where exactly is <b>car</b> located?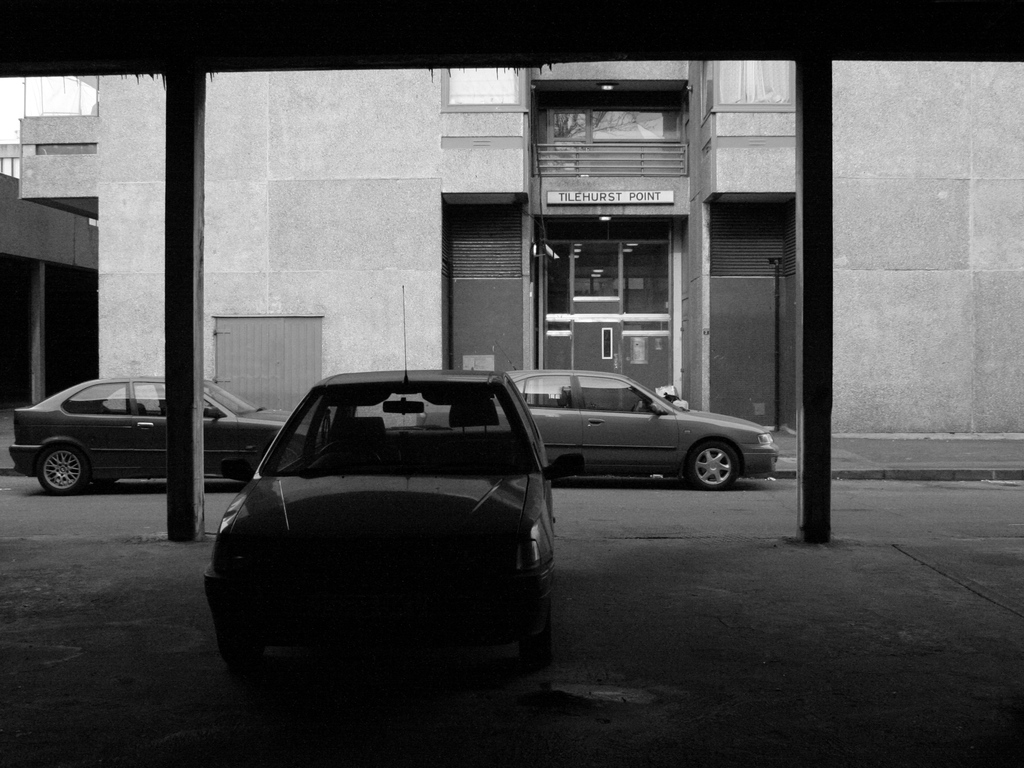
Its bounding box is x1=198 y1=361 x2=563 y2=673.
